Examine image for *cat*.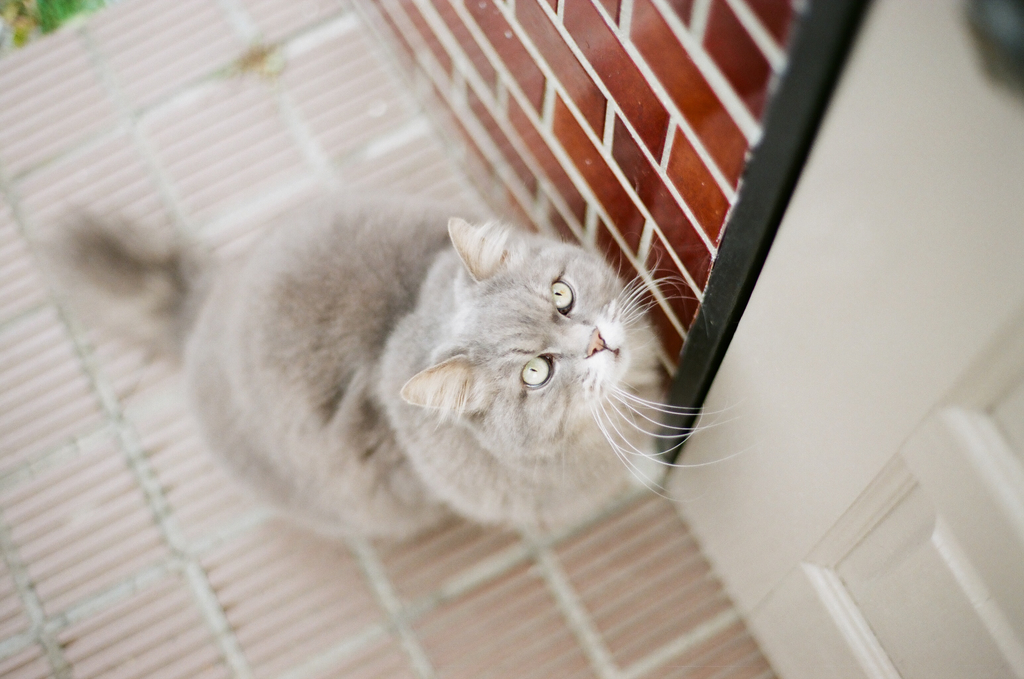
Examination result: bbox=(31, 184, 770, 554).
